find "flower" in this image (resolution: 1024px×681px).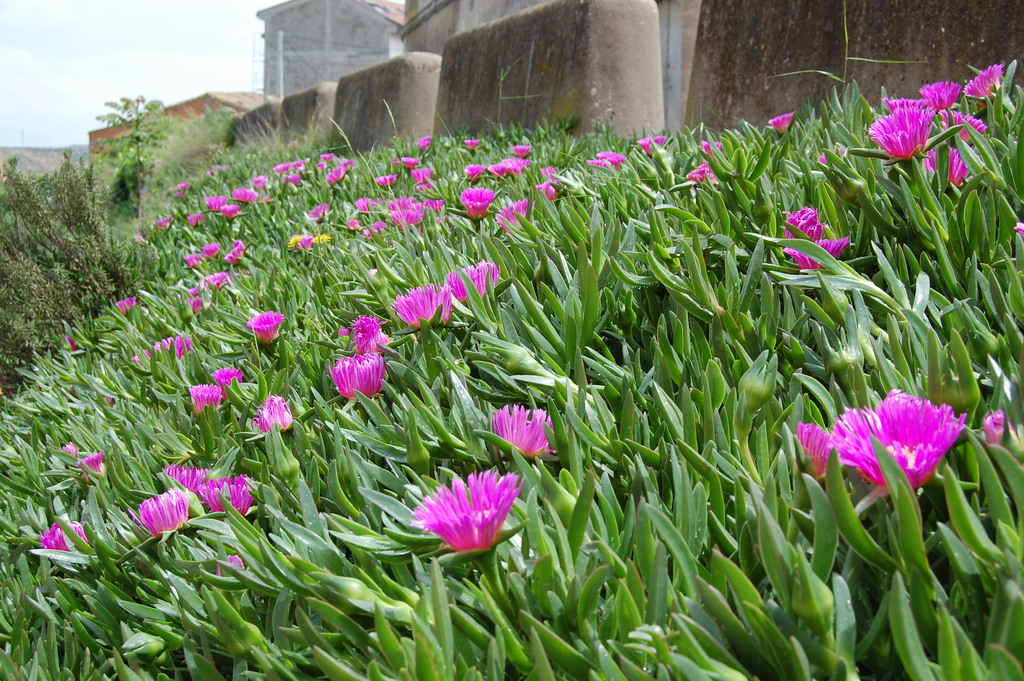
left=407, top=470, right=529, bottom=555.
